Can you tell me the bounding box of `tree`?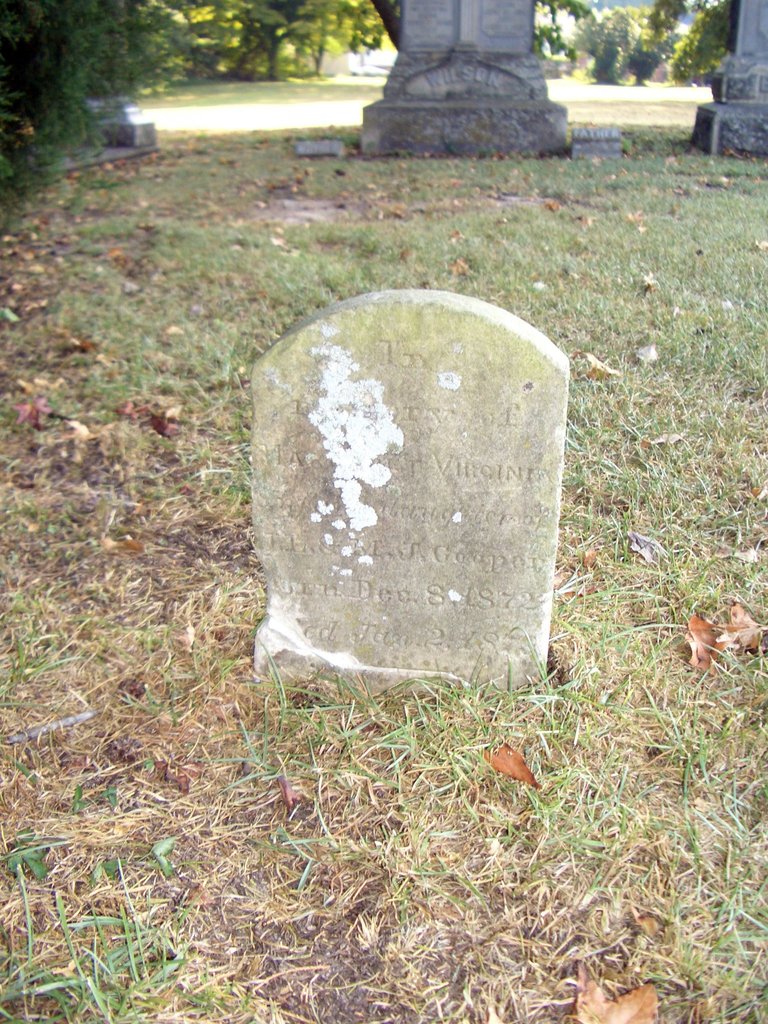
select_region(548, 0, 739, 97).
